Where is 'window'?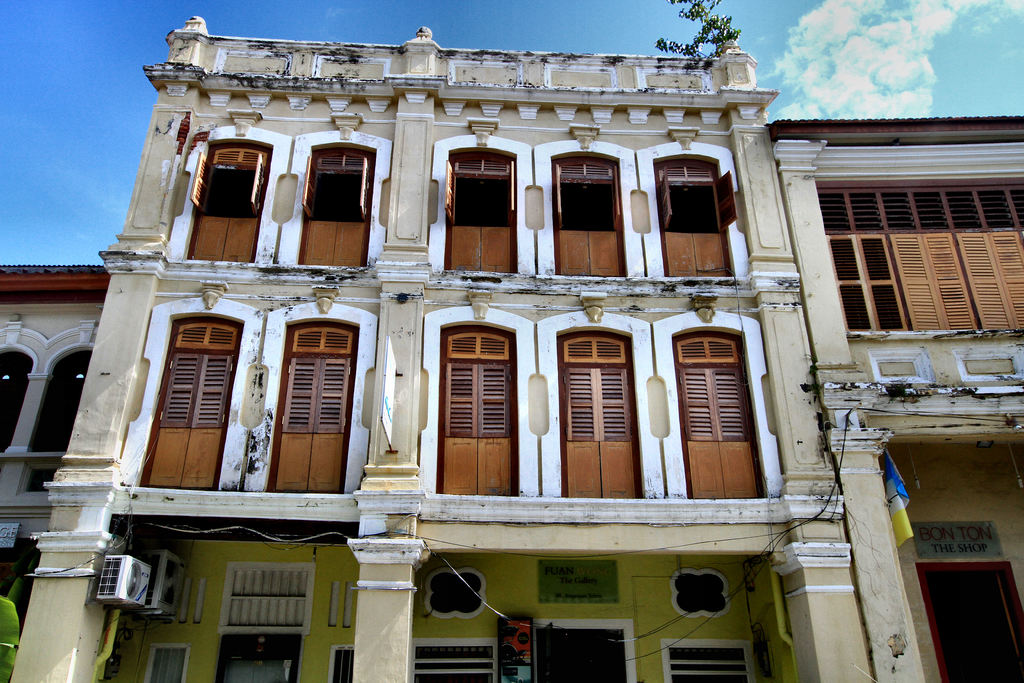
x1=440, y1=145, x2=516, y2=267.
